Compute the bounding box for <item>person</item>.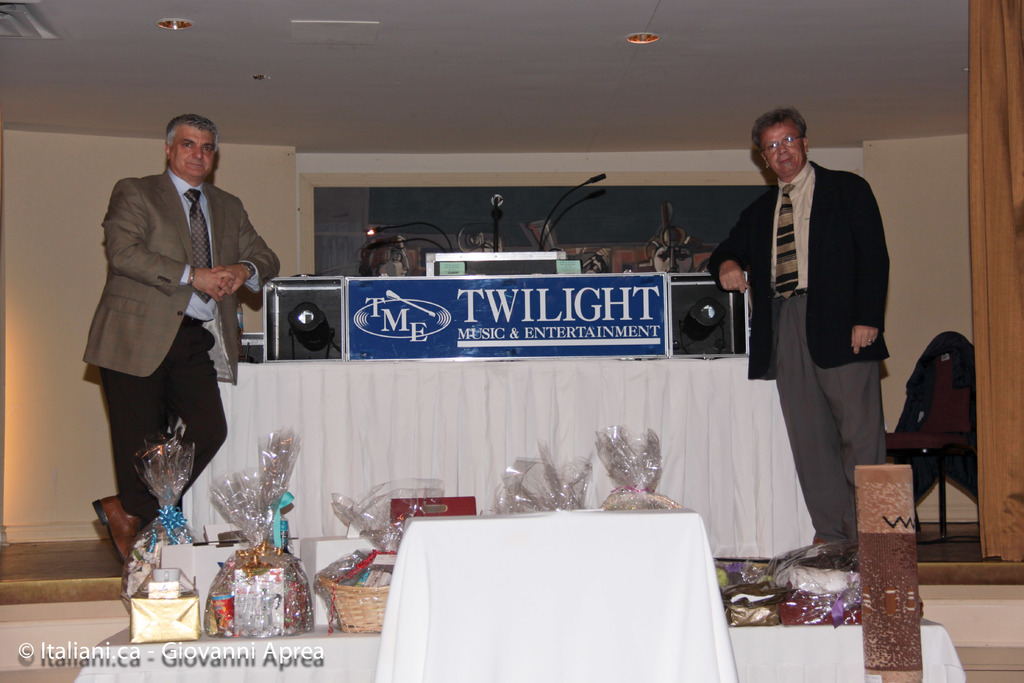
select_region(699, 104, 885, 580).
